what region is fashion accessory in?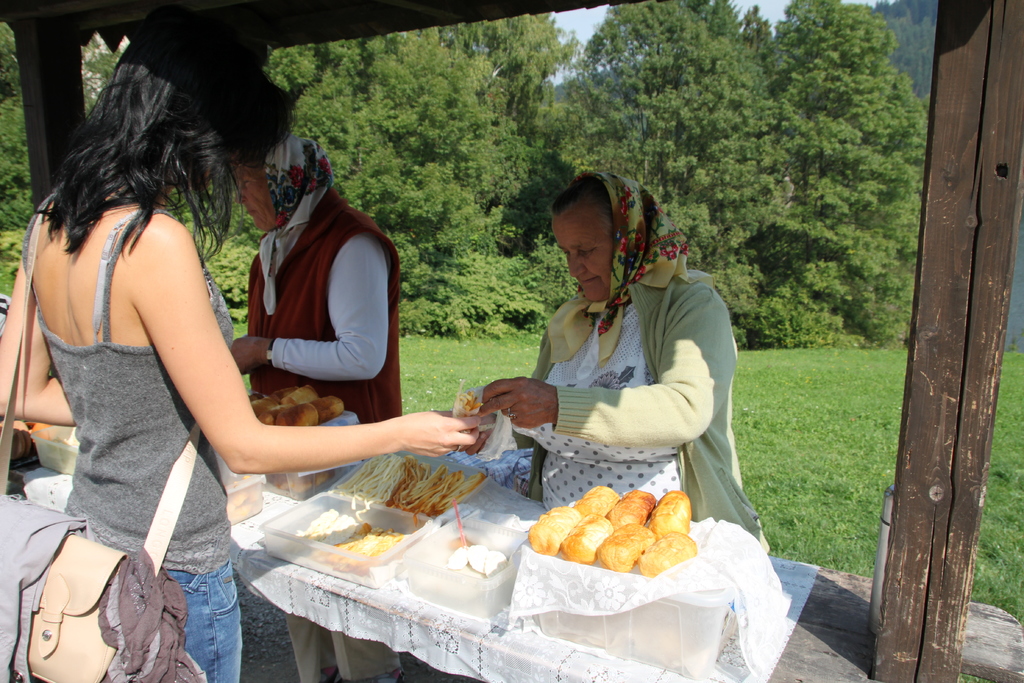
BBox(452, 442, 463, 455).
